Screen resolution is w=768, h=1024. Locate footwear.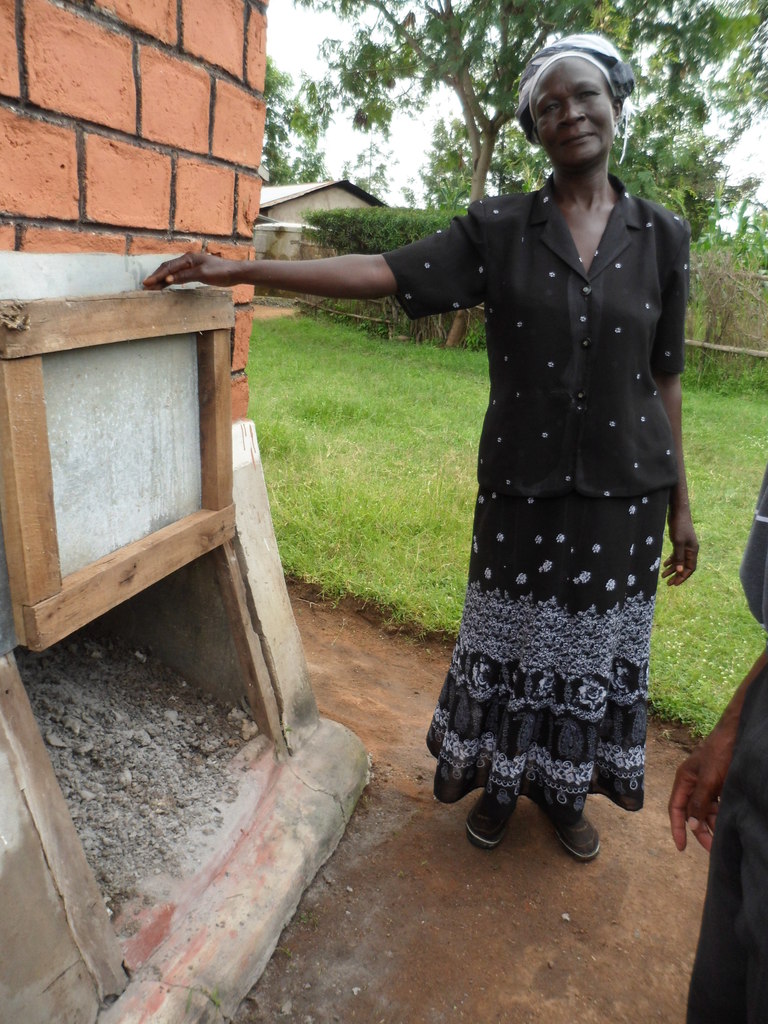
[548,811,602,863].
